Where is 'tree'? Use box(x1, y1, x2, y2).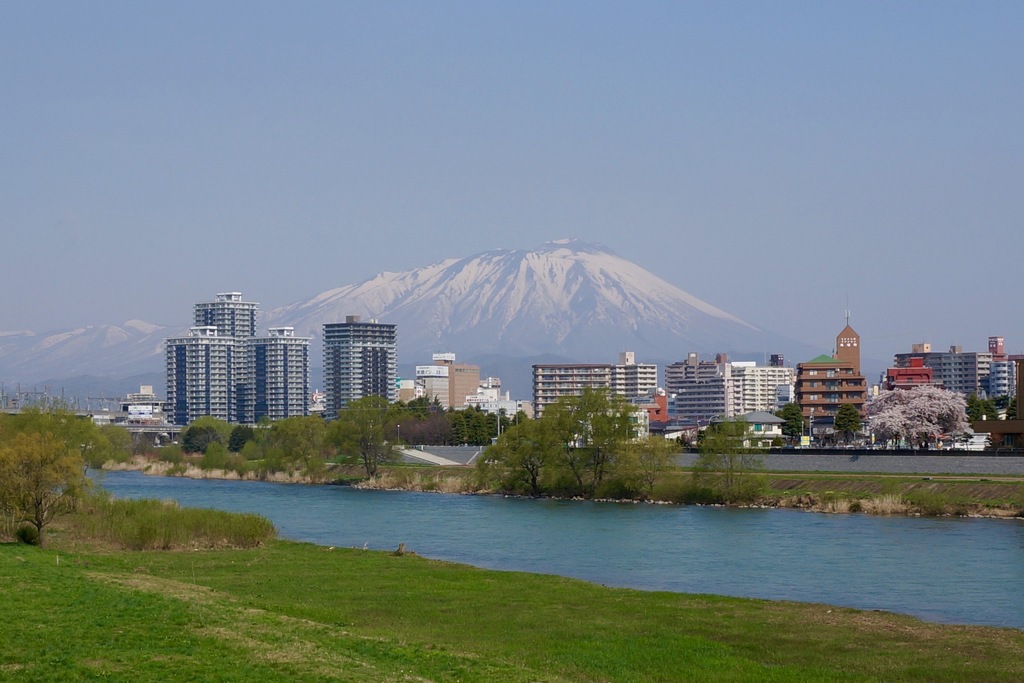
box(488, 404, 508, 441).
